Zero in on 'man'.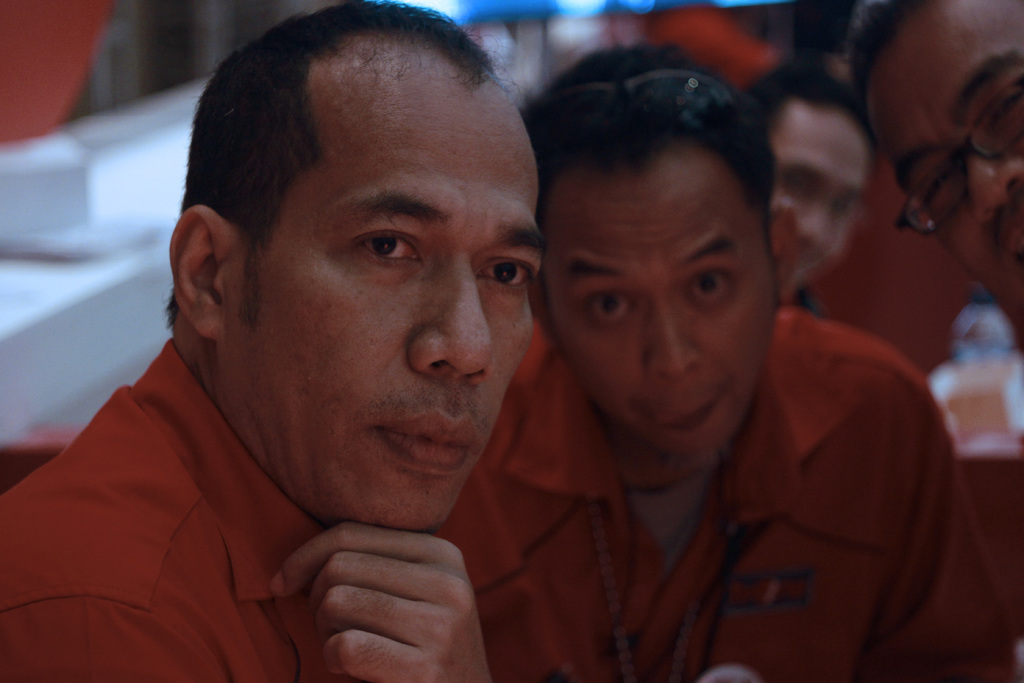
Zeroed in: left=3, top=2, right=550, bottom=681.
